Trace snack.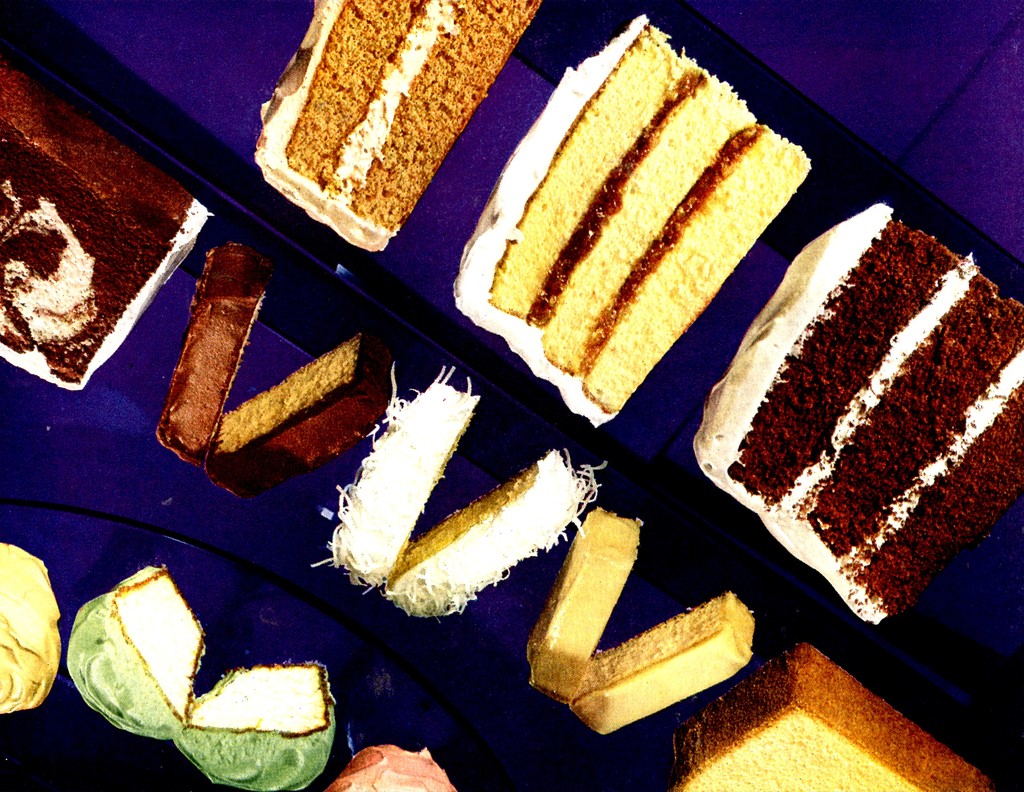
Traced to (0, 58, 222, 401).
